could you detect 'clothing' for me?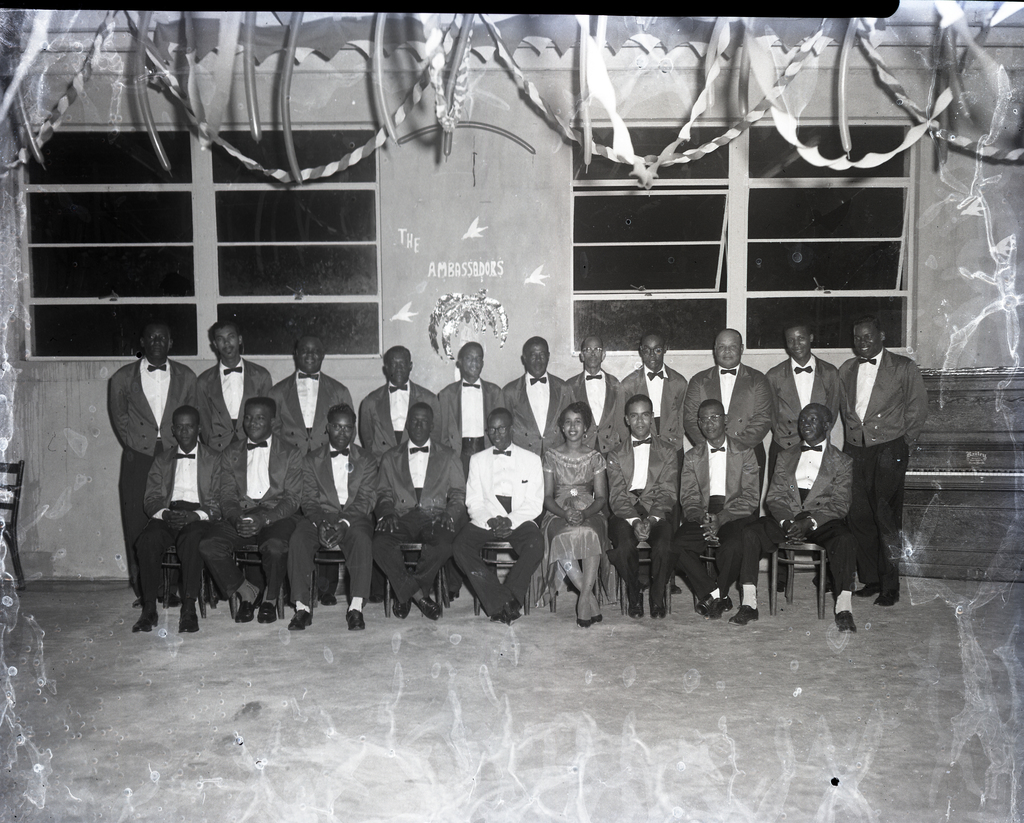
Detection result: l=762, t=430, r=868, b=610.
